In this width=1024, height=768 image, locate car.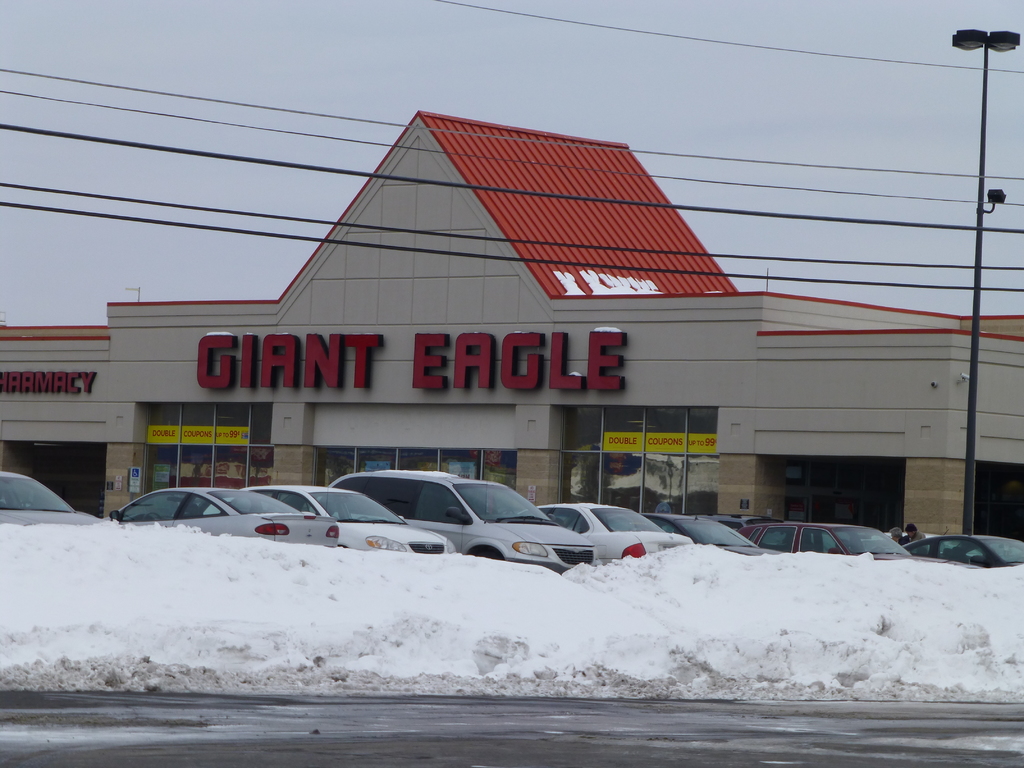
Bounding box: select_region(906, 534, 1023, 568).
